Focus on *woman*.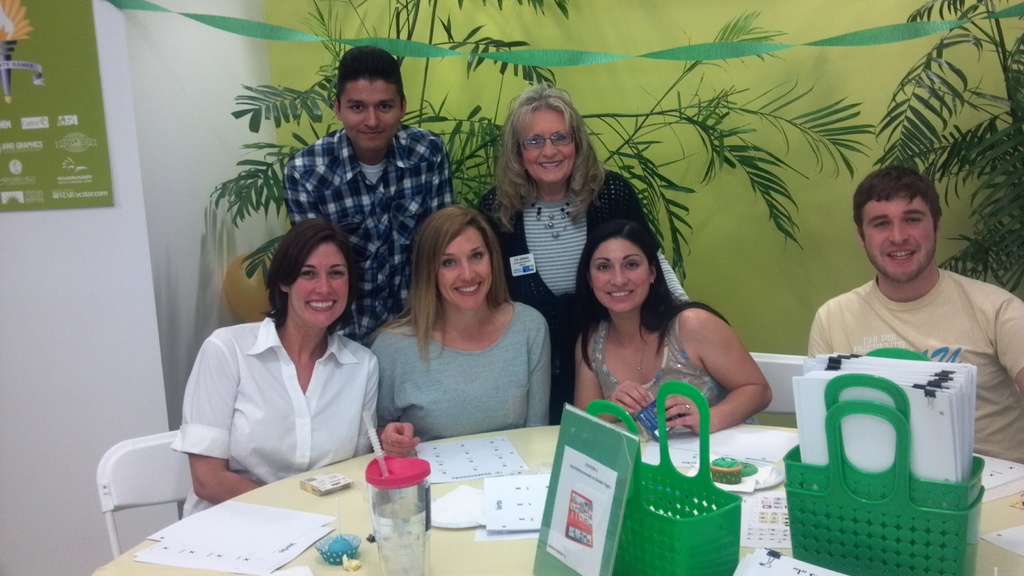
Focused at left=164, top=218, right=383, bottom=506.
